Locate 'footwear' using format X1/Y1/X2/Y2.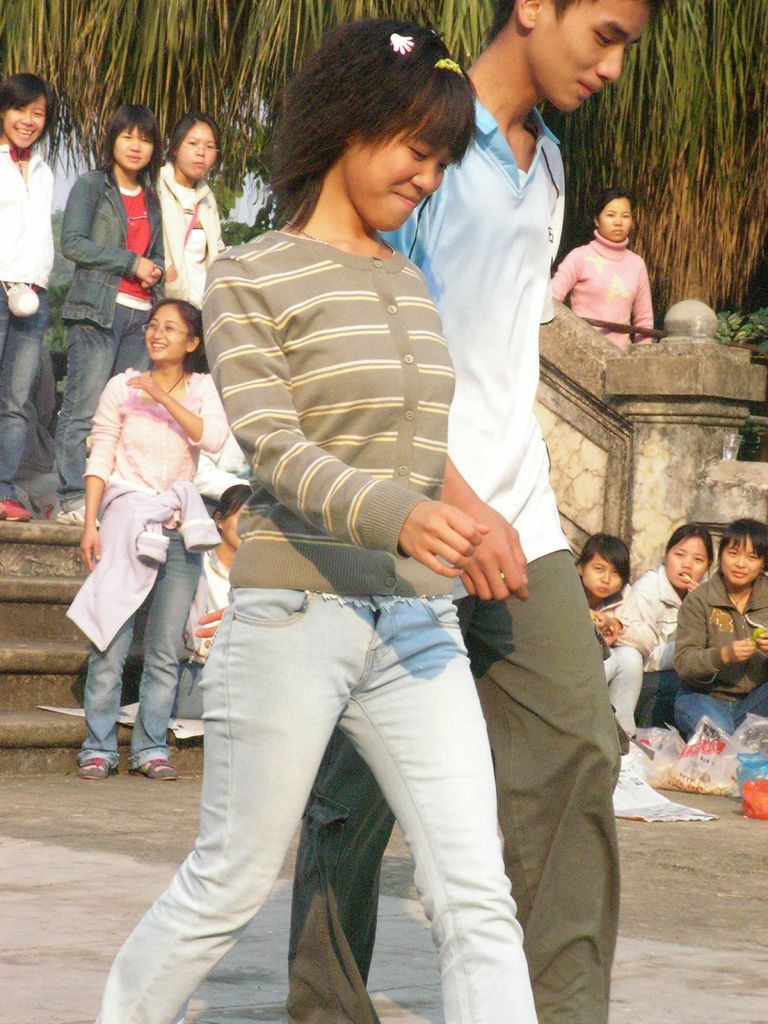
138/758/177/779.
